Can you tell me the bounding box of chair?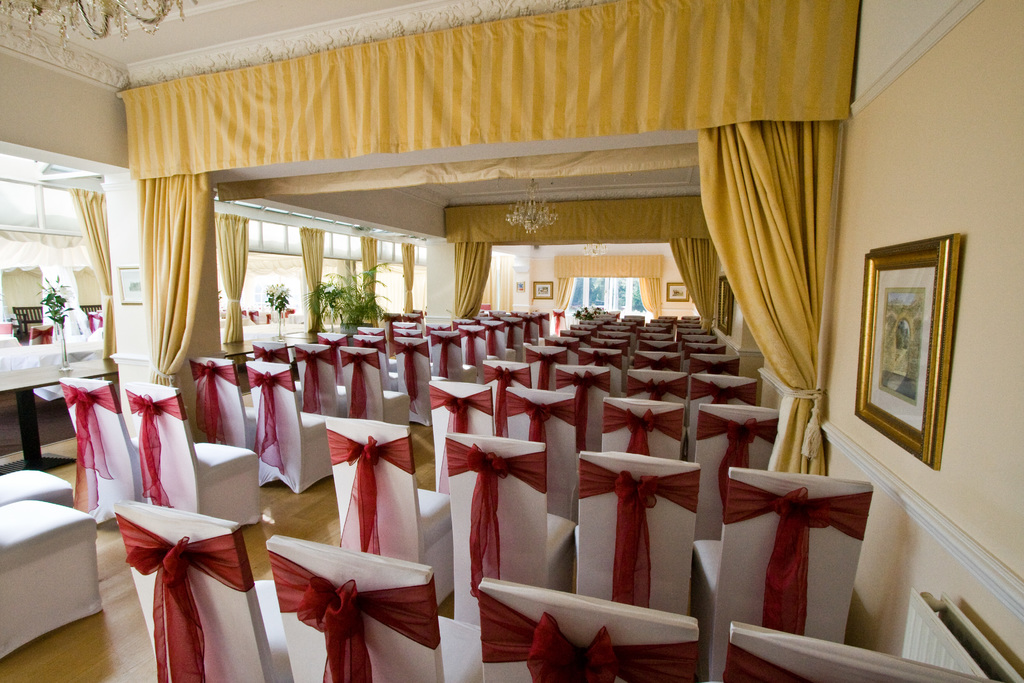
Rect(324, 415, 456, 606).
